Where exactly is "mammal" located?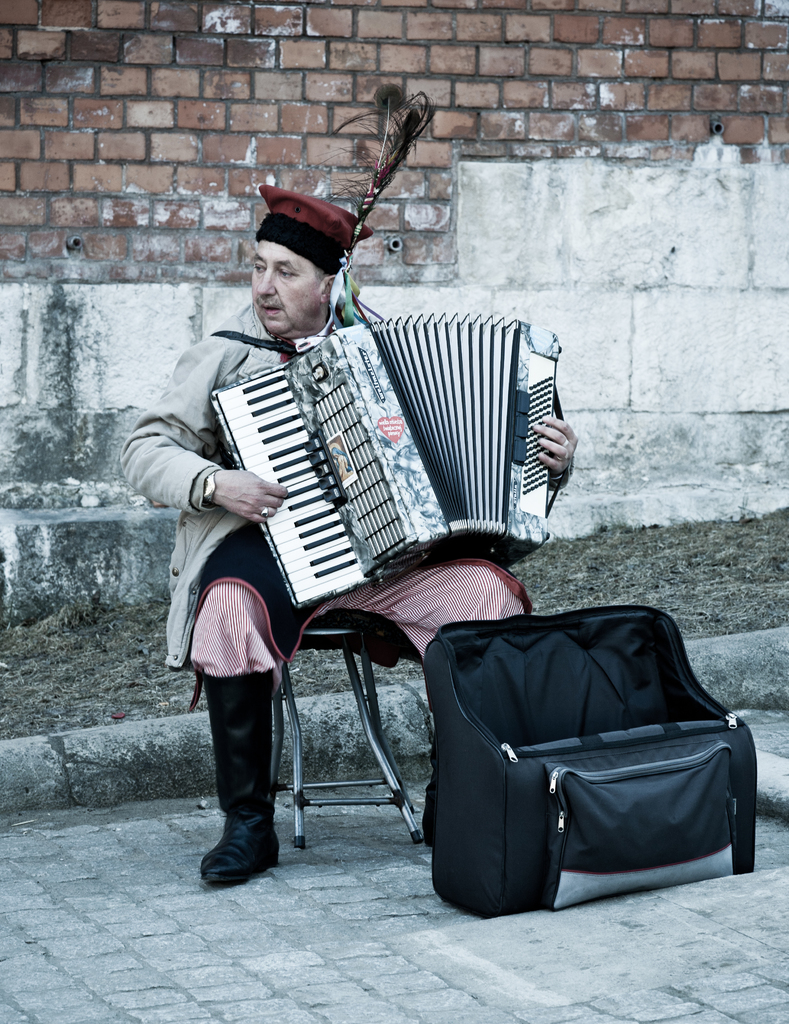
Its bounding box is (117, 207, 576, 883).
